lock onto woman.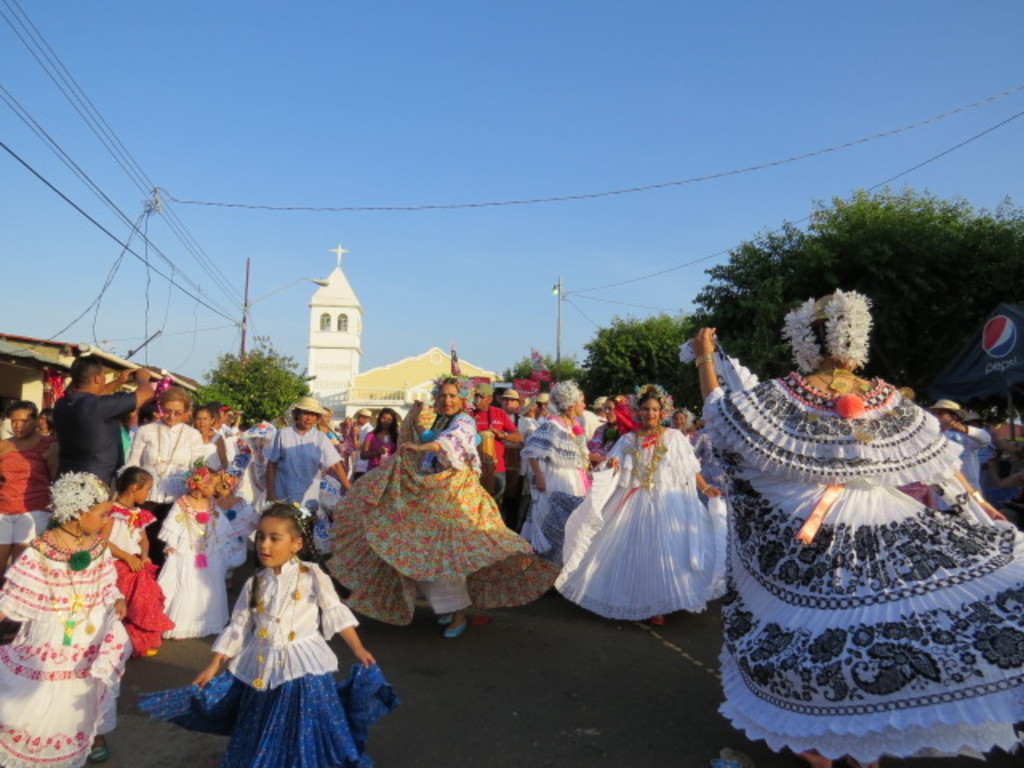
Locked: BBox(405, 405, 451, 483).
